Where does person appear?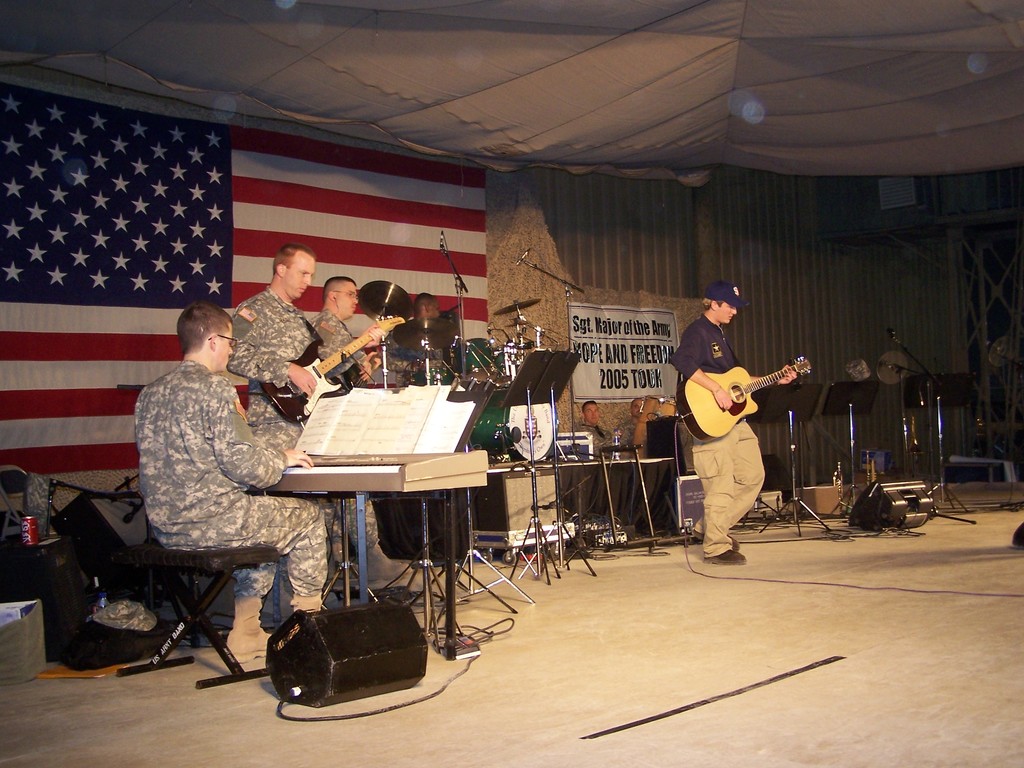
Appears at bbox=(567, 401, 621, 509).
